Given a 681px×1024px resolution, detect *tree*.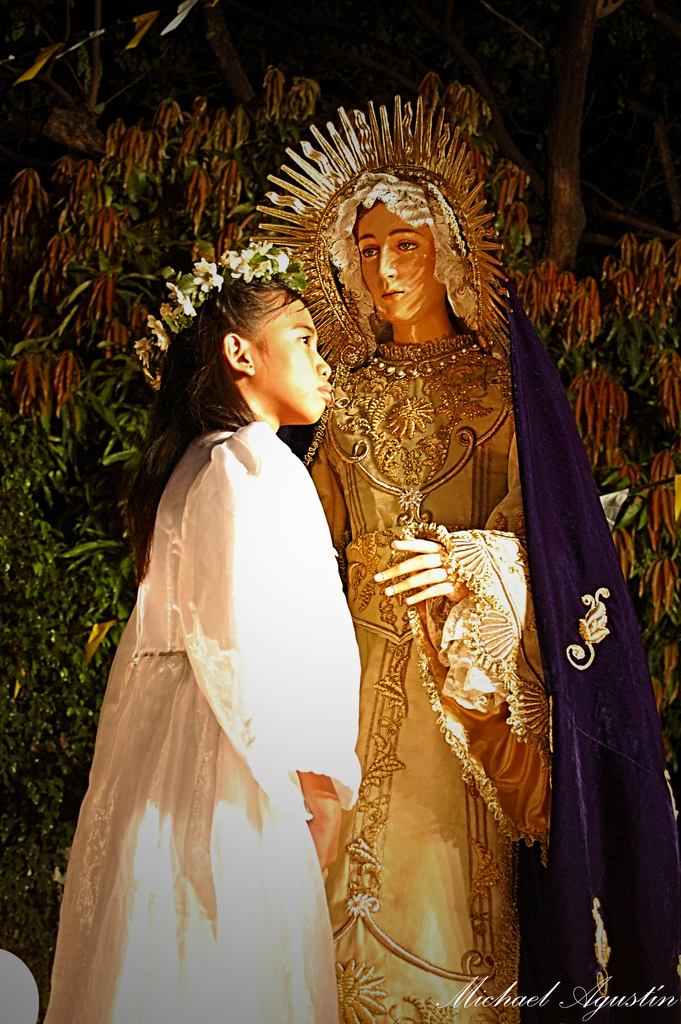
(x1=0, y1=9, x2=680, y2=931).
